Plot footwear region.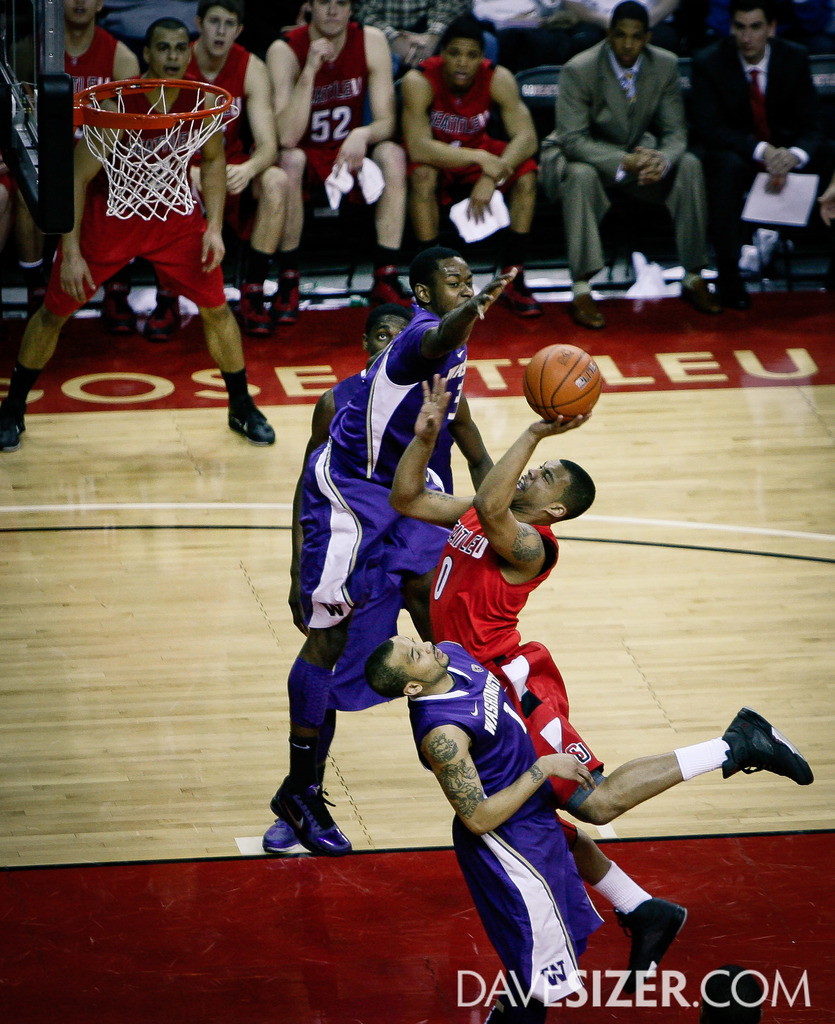
Plotted at Rect(238, 273, 273, 333).
